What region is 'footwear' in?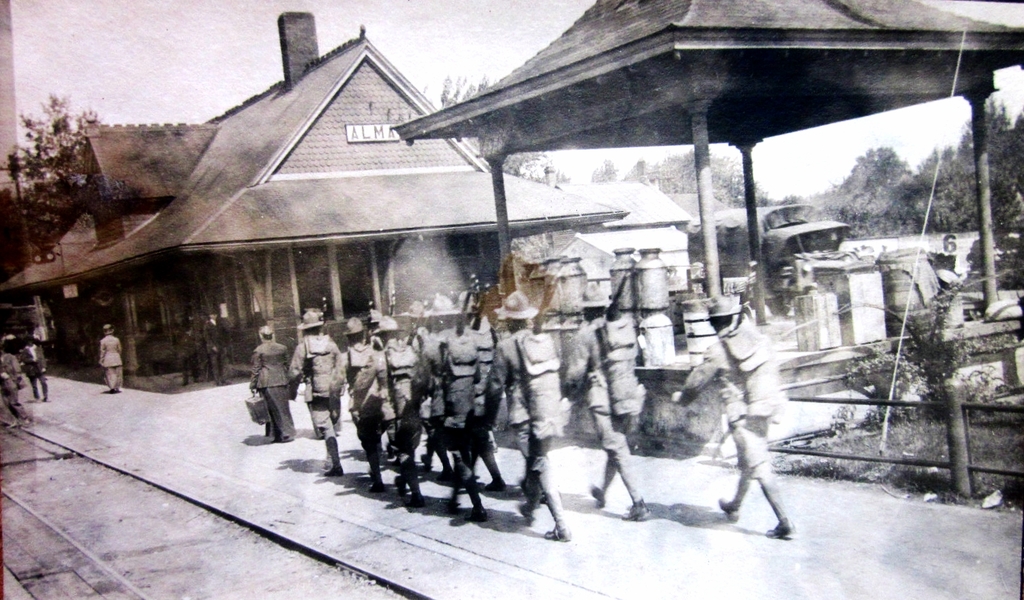
485:475:509:493.
